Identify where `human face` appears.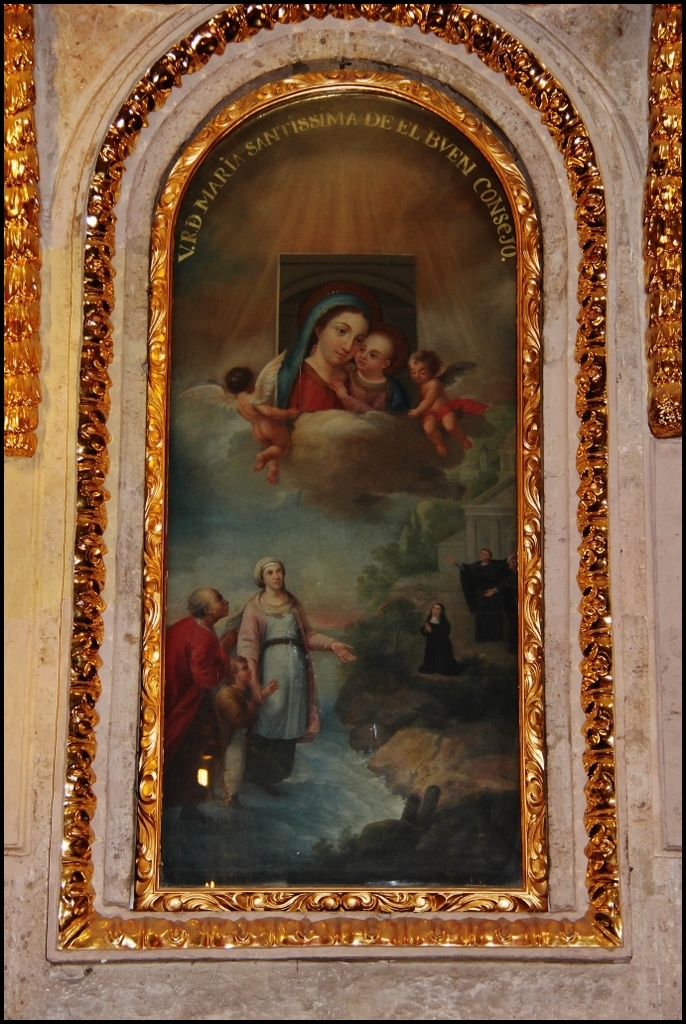
Appears at pyautogui.locateOnScreen(408, 359, 436, 385).
